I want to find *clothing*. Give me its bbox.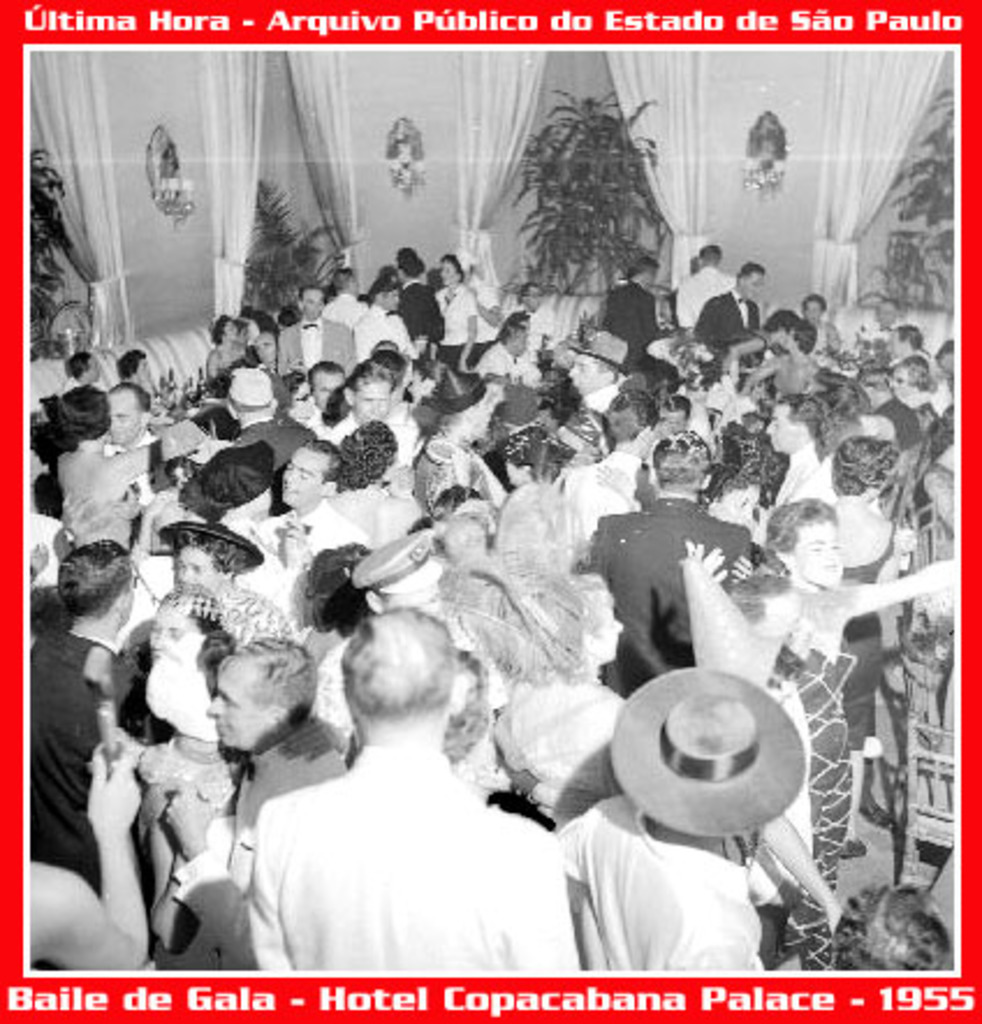
l=201, t=398, r=336, b=477.
